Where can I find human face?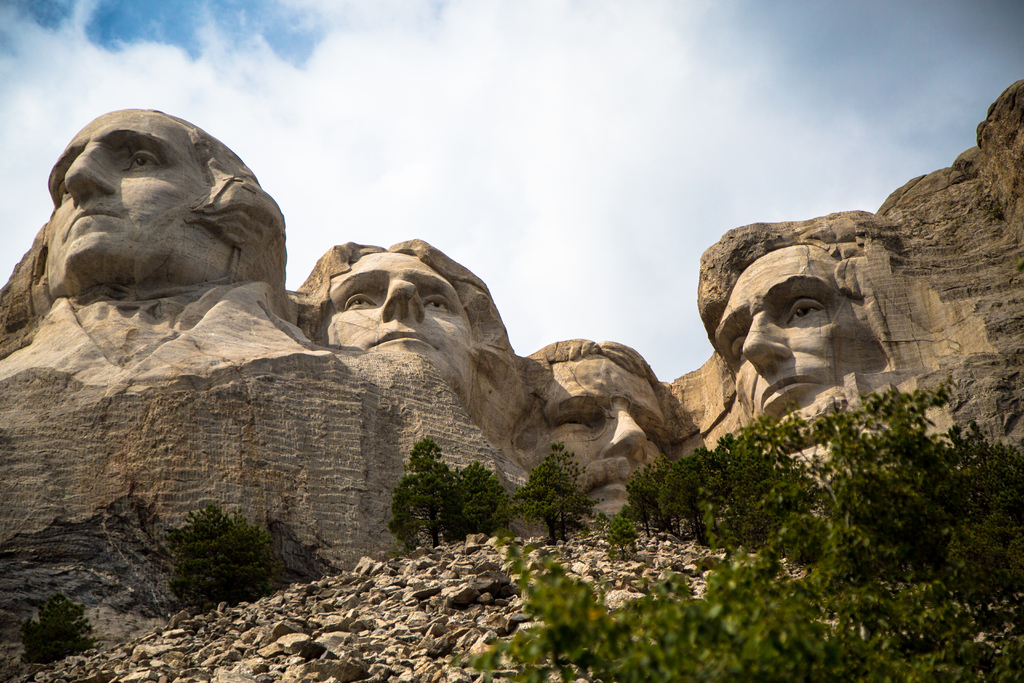
You can find it at detection(714, 245, 845, 407).
